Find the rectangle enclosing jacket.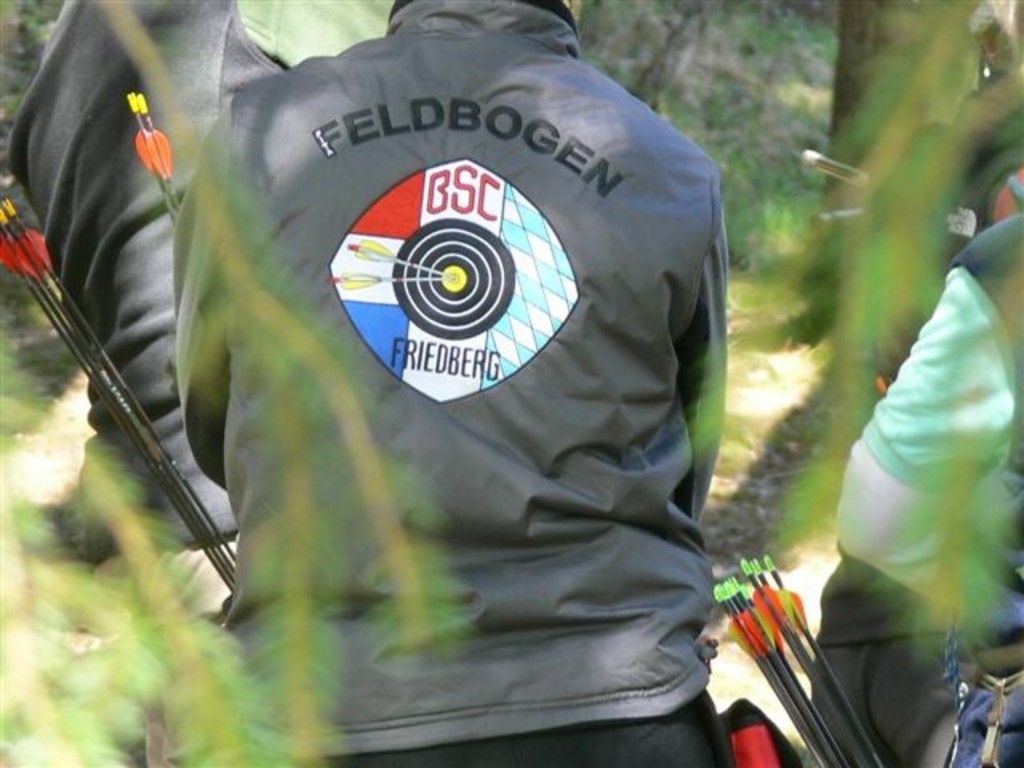
bbox=(96, 0, 750, 767).
